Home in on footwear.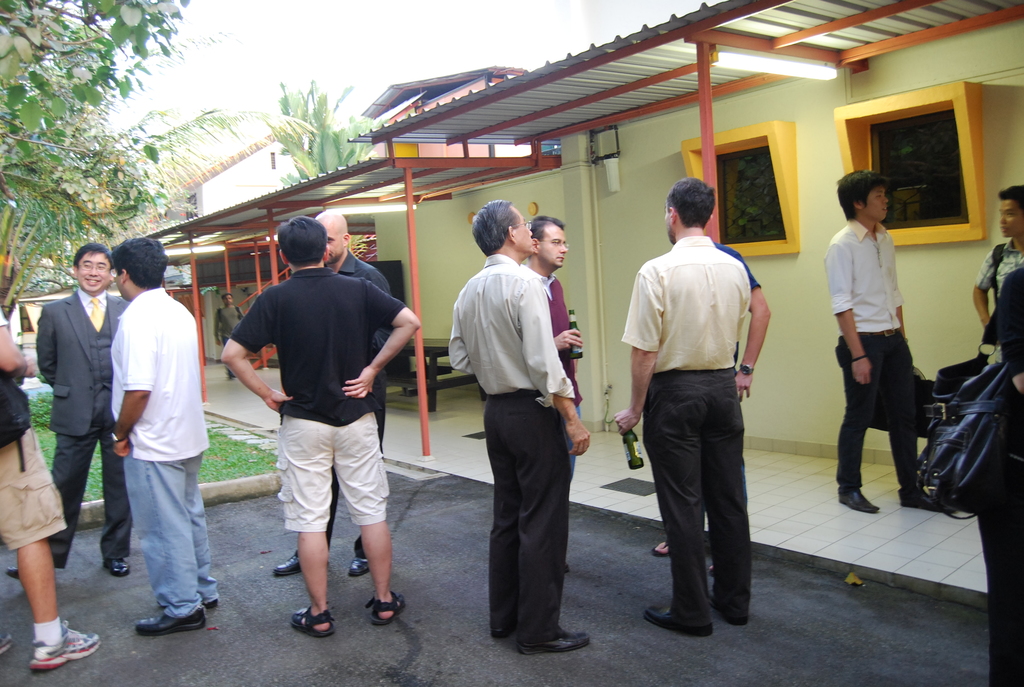
Homed in at Rect(366, 585, 408, 623).
